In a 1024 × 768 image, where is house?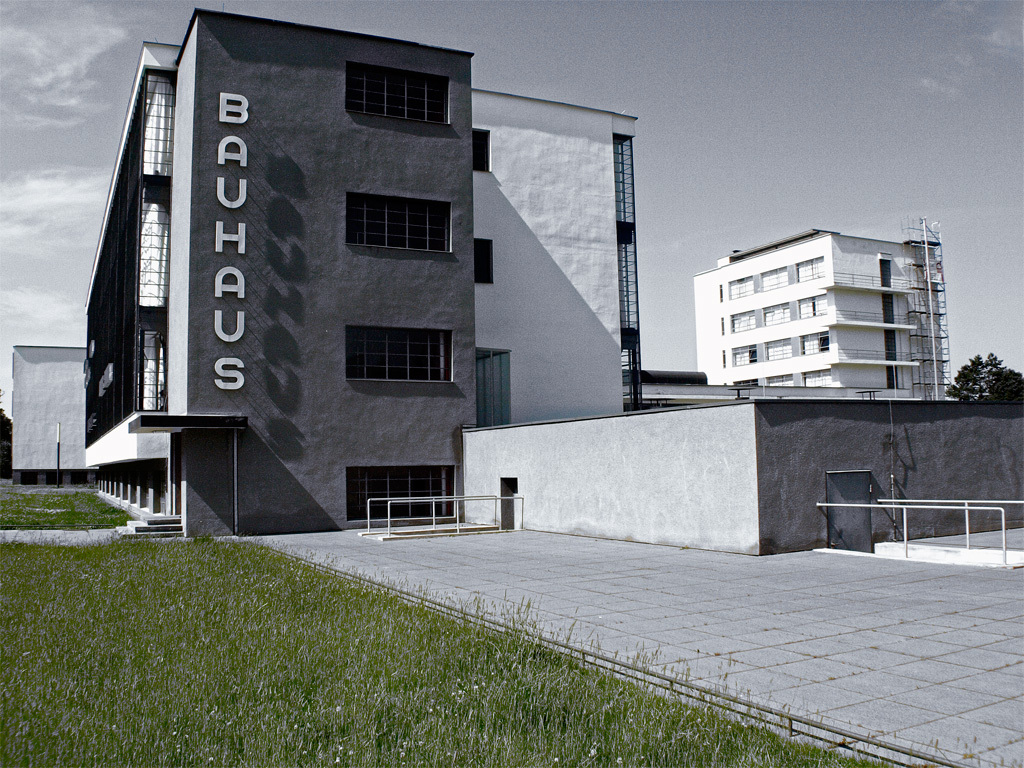
[689,220,956,397].
